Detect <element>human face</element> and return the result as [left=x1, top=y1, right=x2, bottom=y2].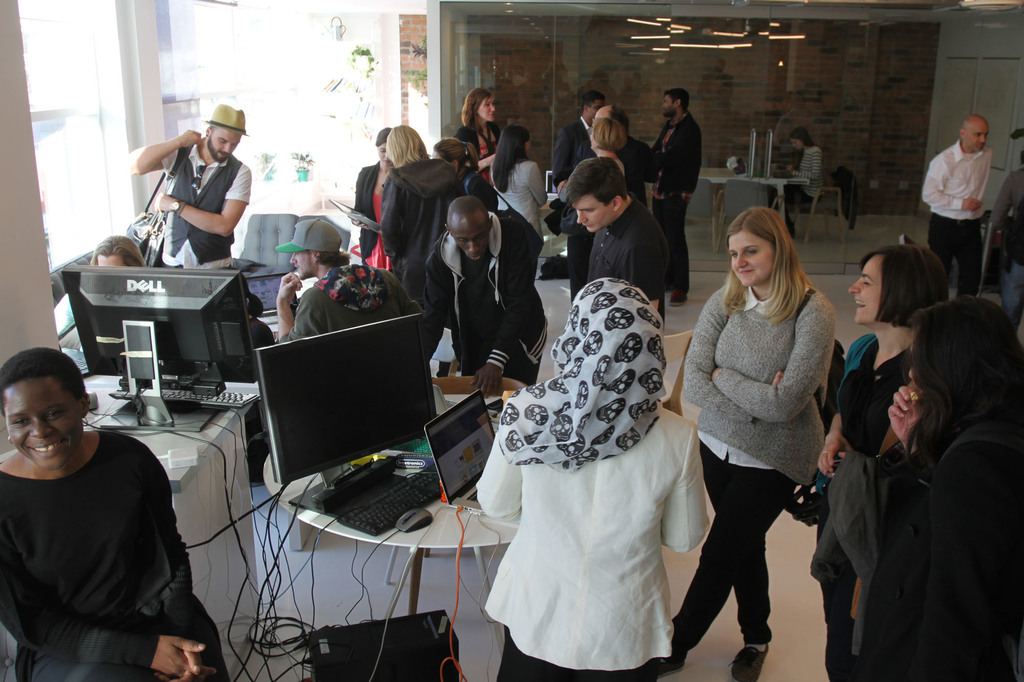
[left=590, top=109, right=602, bottom=123].
